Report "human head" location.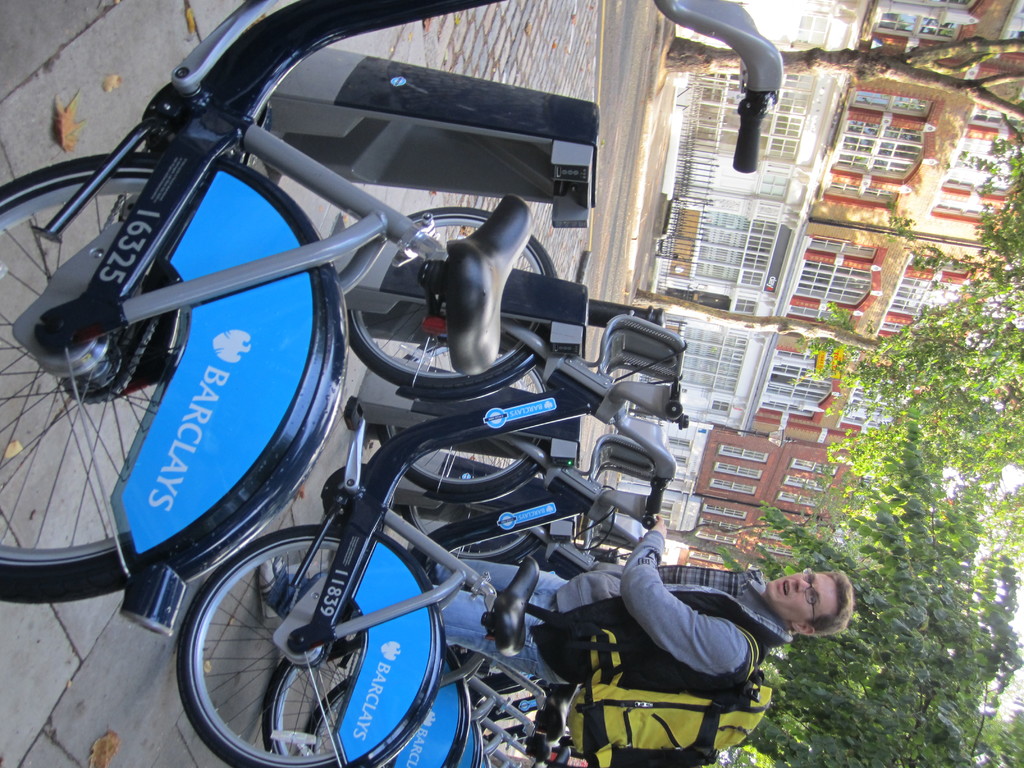
Report: bbox=[765, 570, 866, 648].
